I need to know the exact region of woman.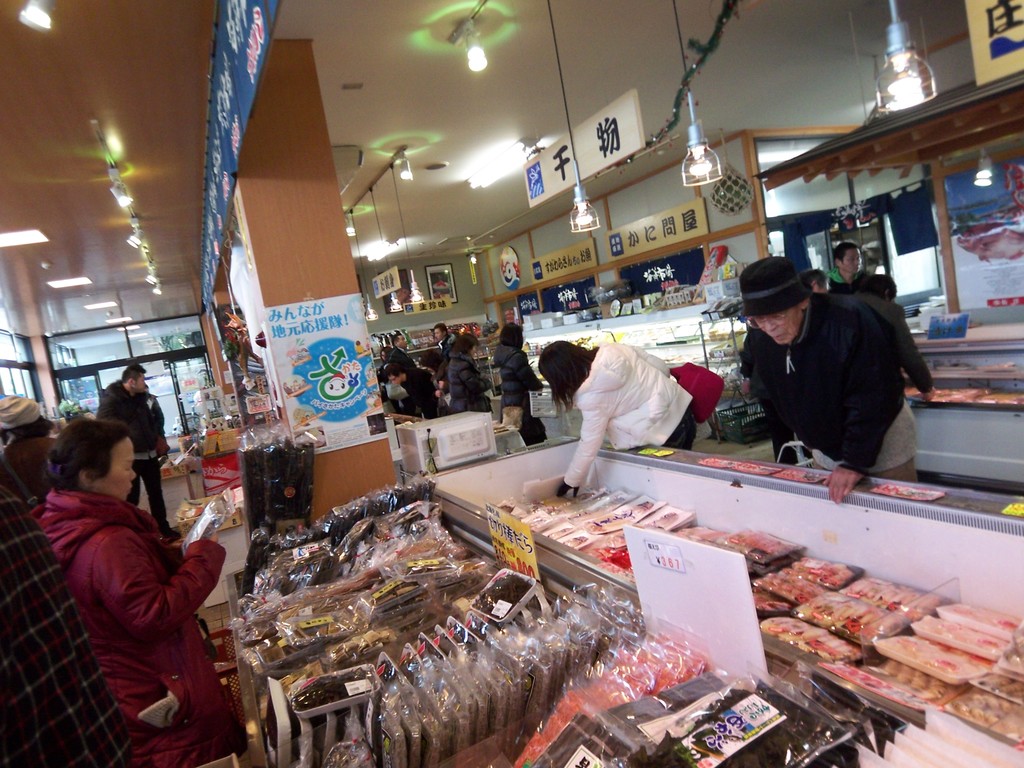
Region: crop(538, 342, 697, 502).
